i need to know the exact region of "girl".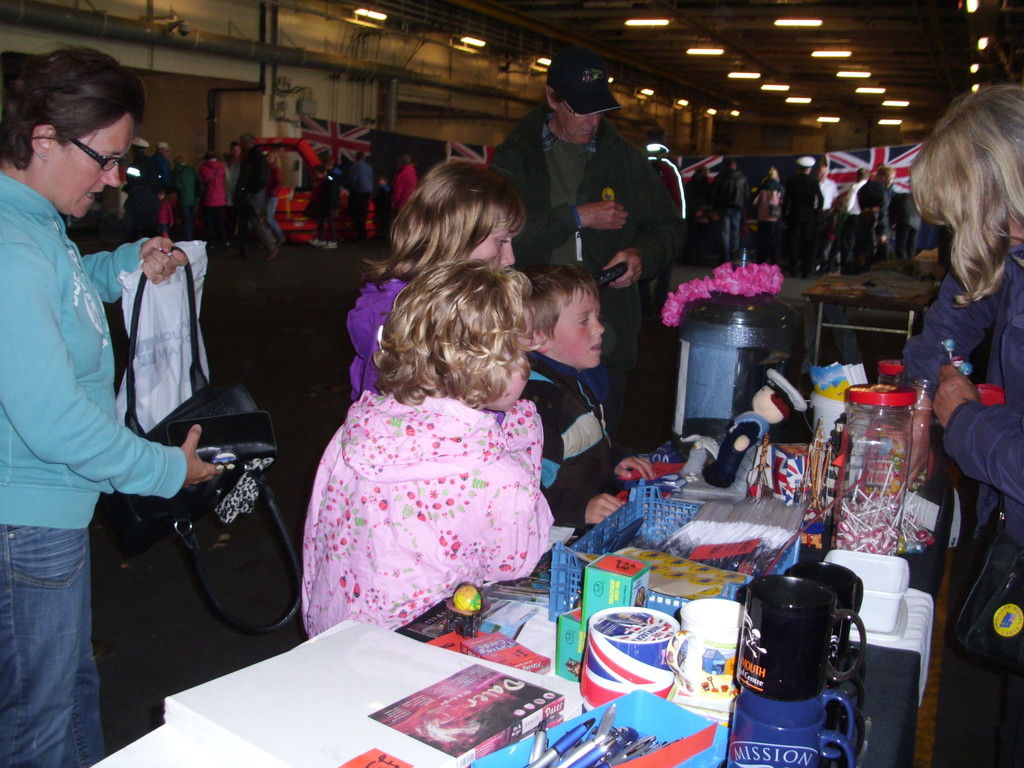
Region: box(300, 265, 561, 644).
